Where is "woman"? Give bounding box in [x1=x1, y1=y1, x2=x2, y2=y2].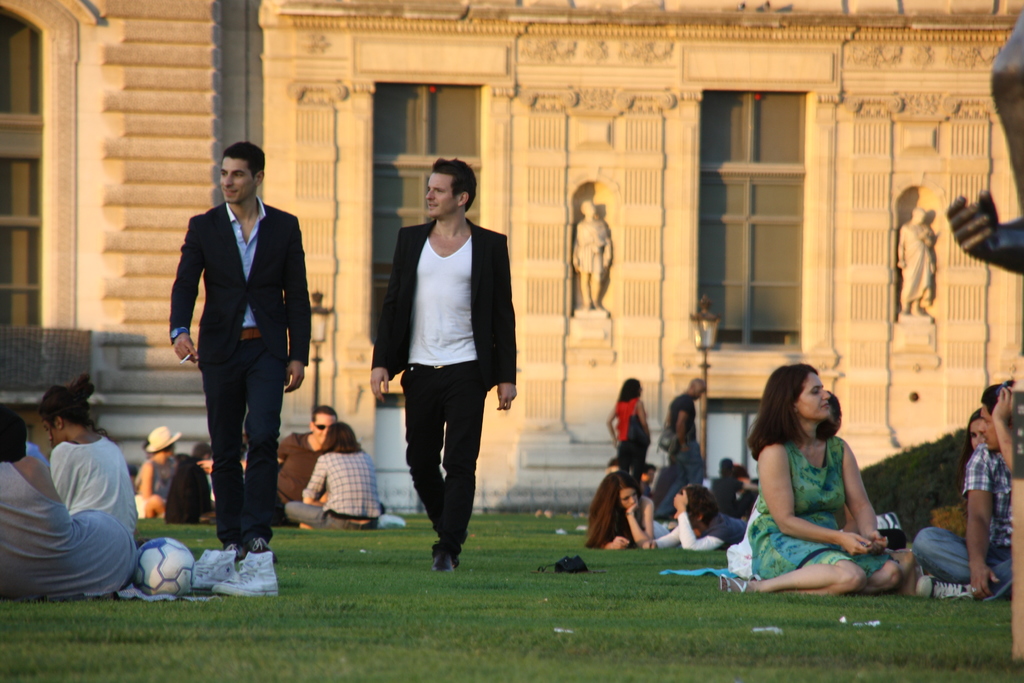
[x1=743, y1=352, x2=904, y2=600].
